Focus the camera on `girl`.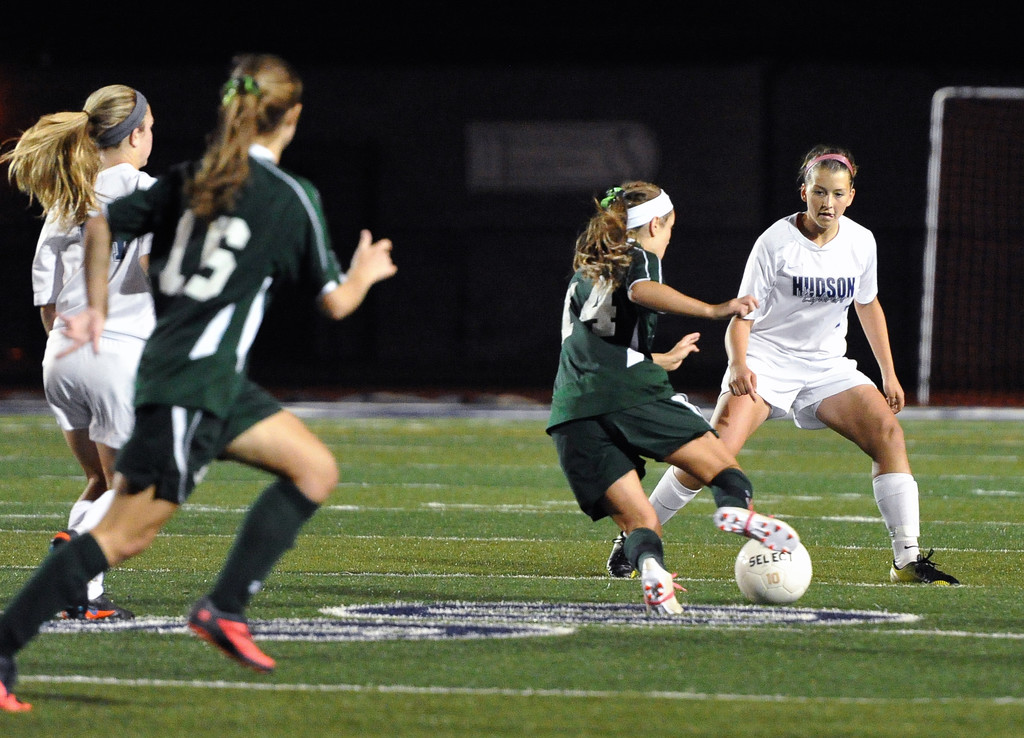
Focus region: <box>0,50,397,714</box>.
